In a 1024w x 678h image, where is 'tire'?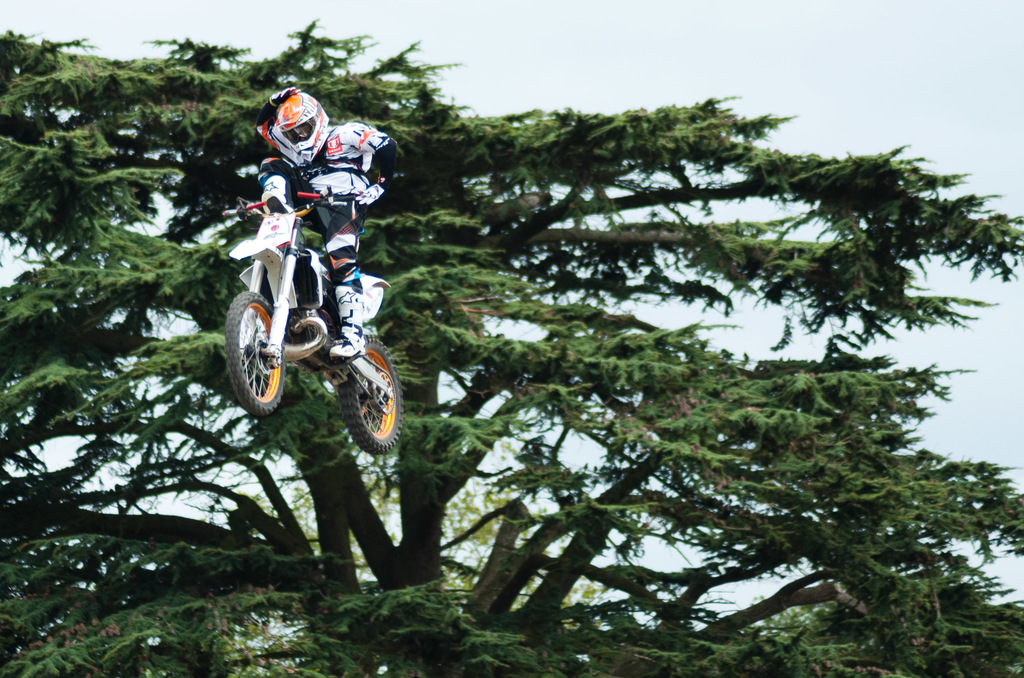
223,275,276,426.
